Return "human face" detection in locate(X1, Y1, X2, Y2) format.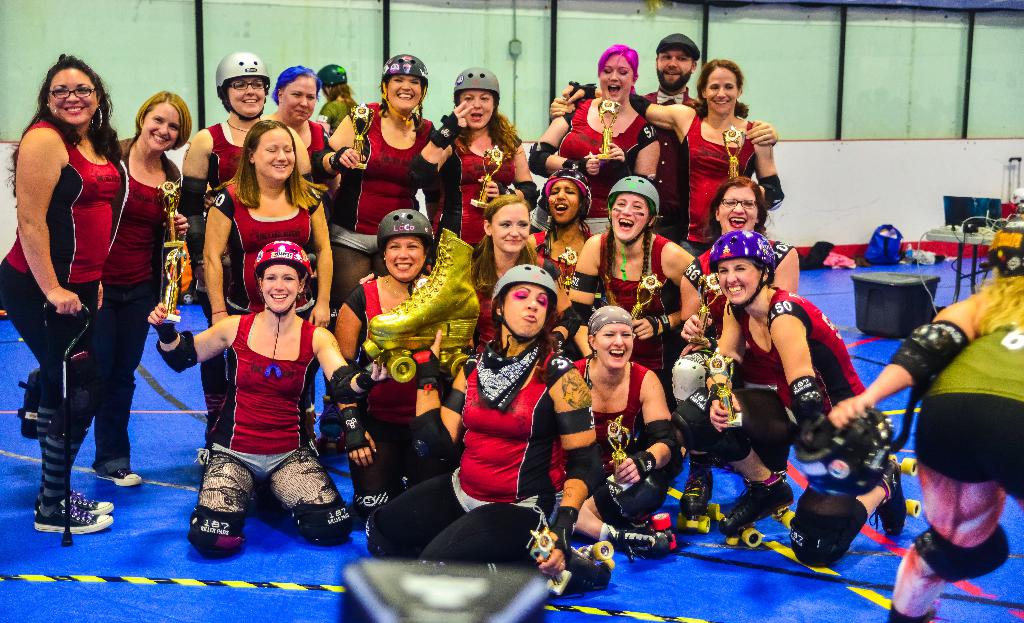
locate(385, 237, 423, 278).
